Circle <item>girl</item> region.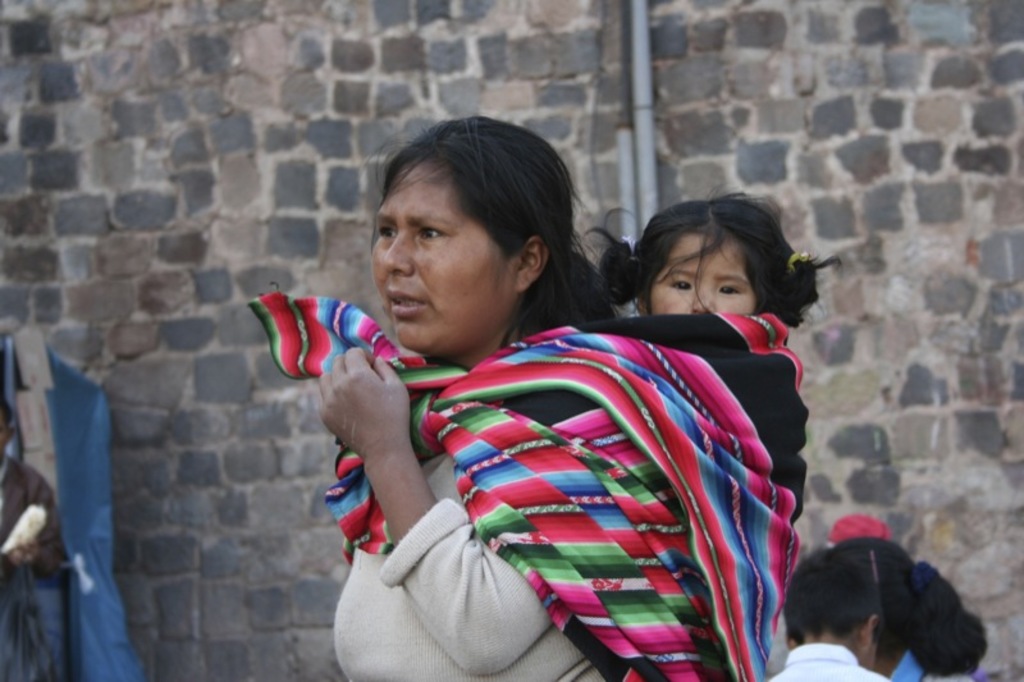
Region: (260,116,788,677).
